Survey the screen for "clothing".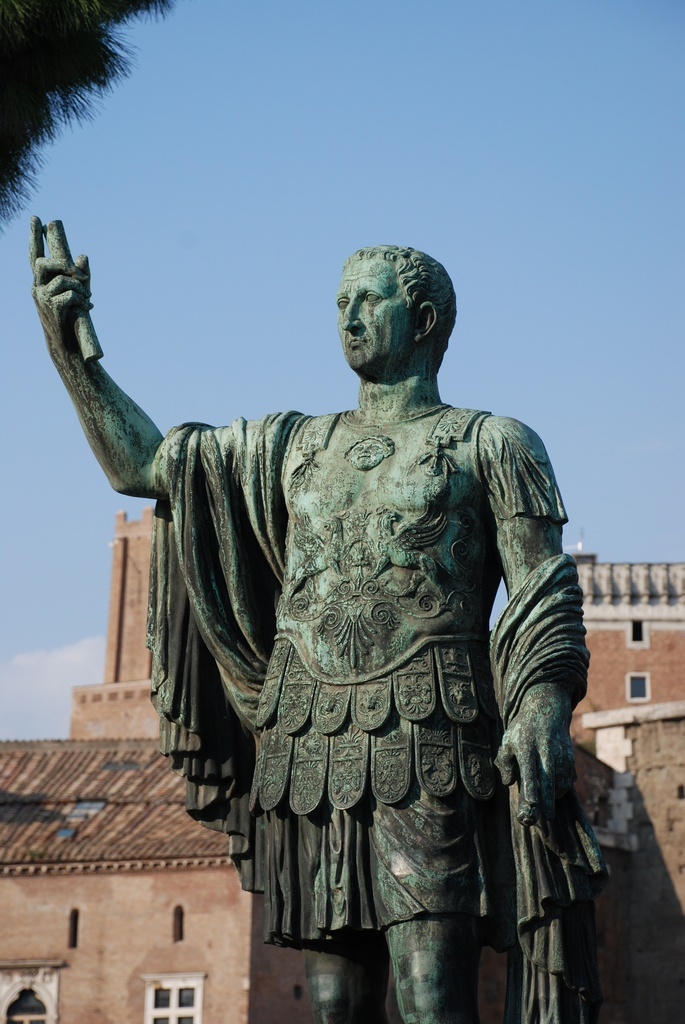
Survey found: {"x1": 144, "y1": 408, "x2": 609, "y2": 1023}.
